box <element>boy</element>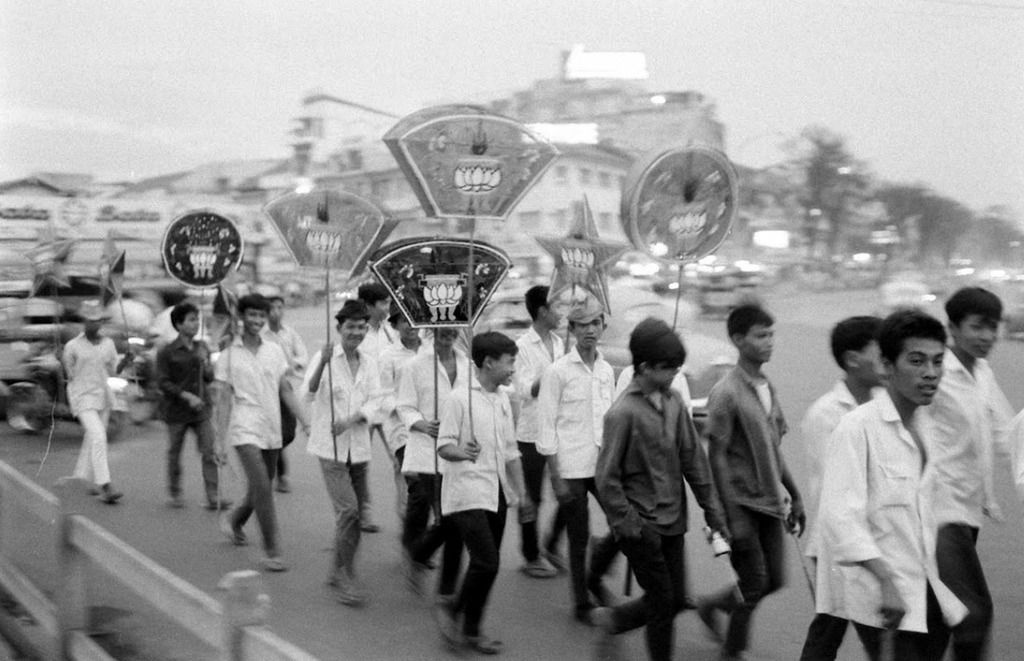
pyautogui.locateOnScreen(213, 294, 305, 566)
